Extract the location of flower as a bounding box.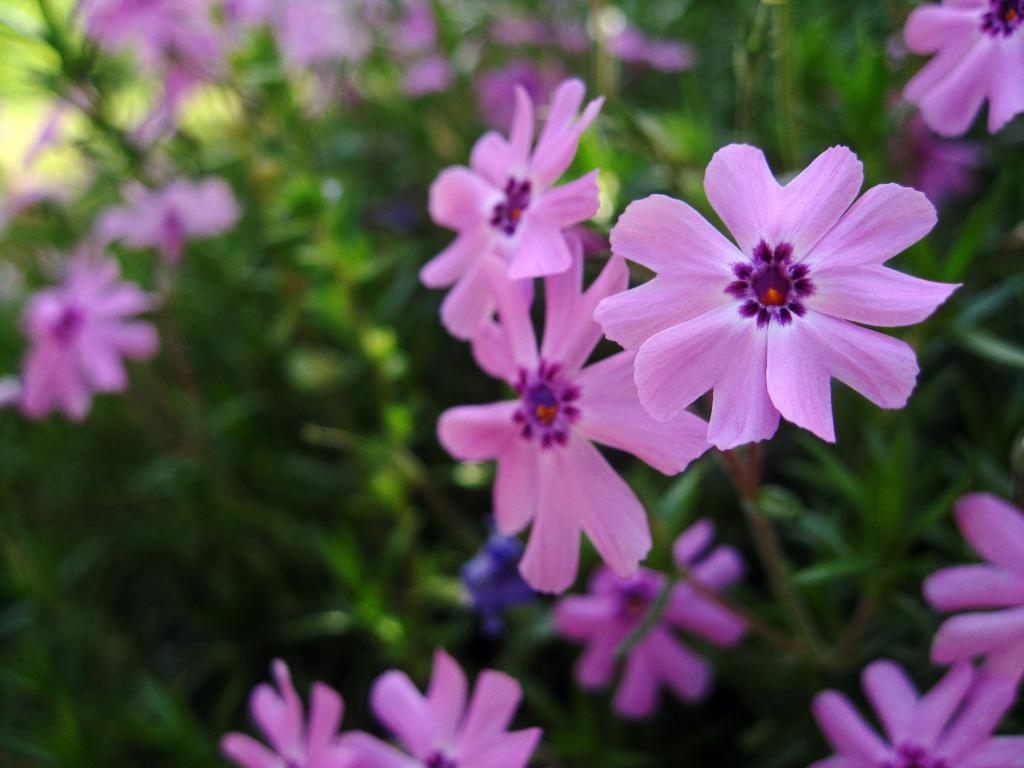
<box>12,239,163,422</box>.
